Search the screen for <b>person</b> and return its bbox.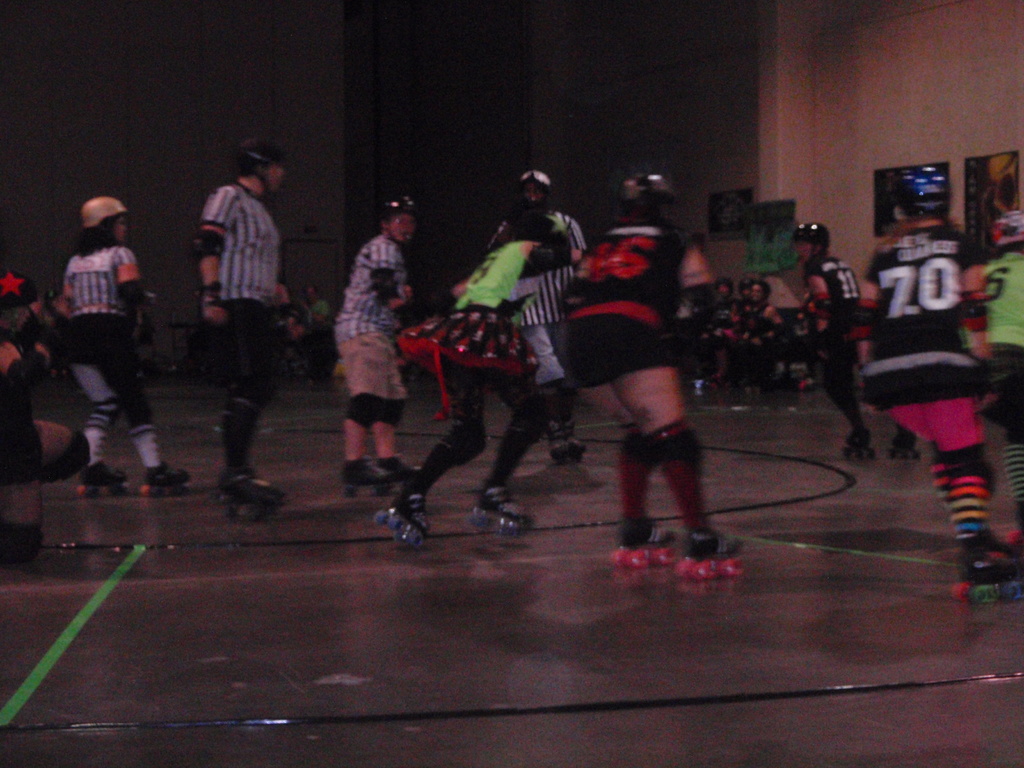
Found: bbox=[330, 172, 417, 536].
